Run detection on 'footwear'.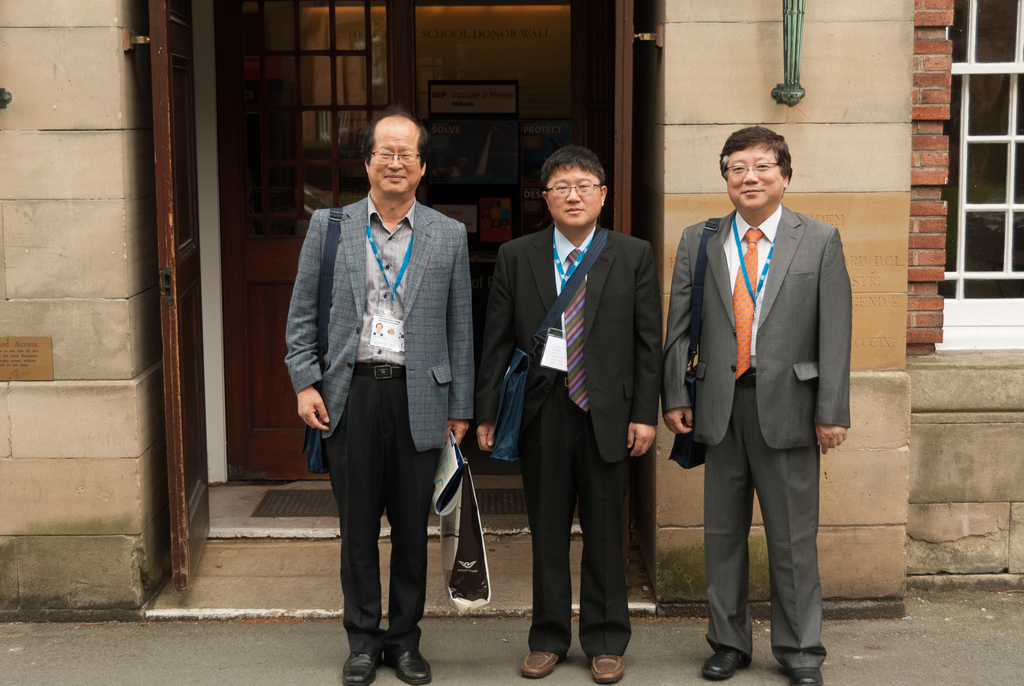
Result: locate(337, 652, 381, 684).
